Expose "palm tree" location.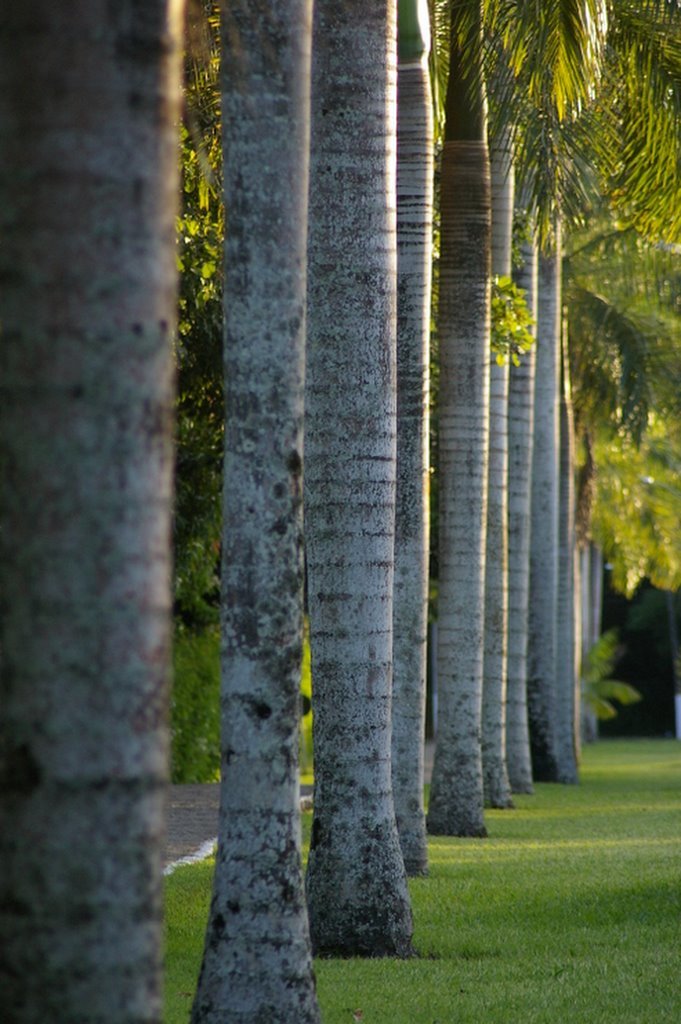
Exposed at bbox=(186, 0, 341, 1023).
